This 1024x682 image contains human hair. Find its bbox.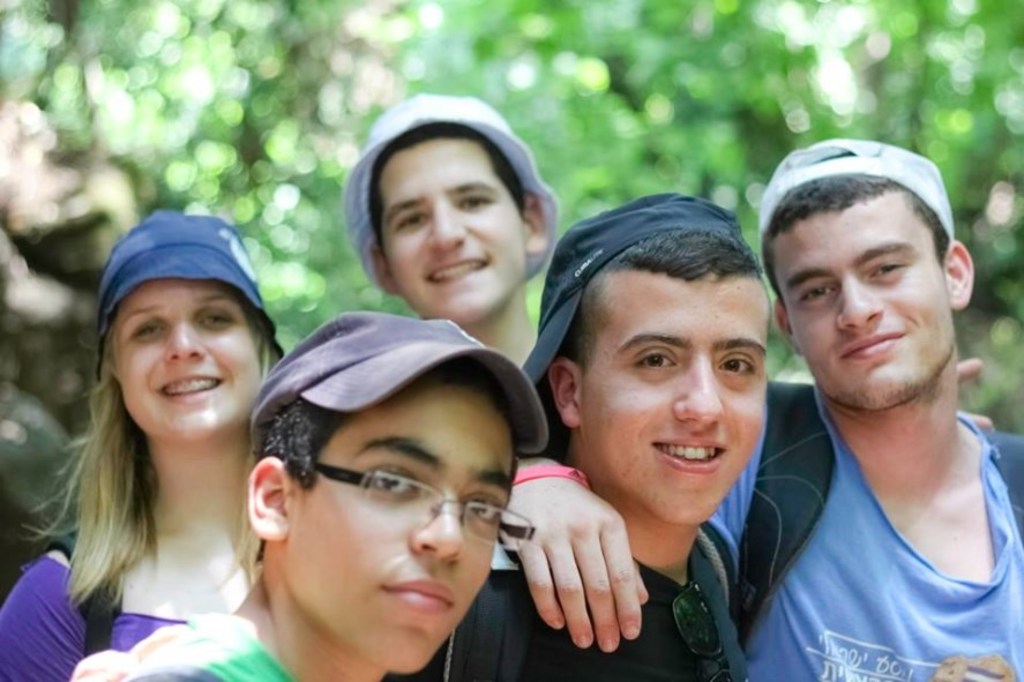
<bbox>761, 149, 949, 309</bbox>.
